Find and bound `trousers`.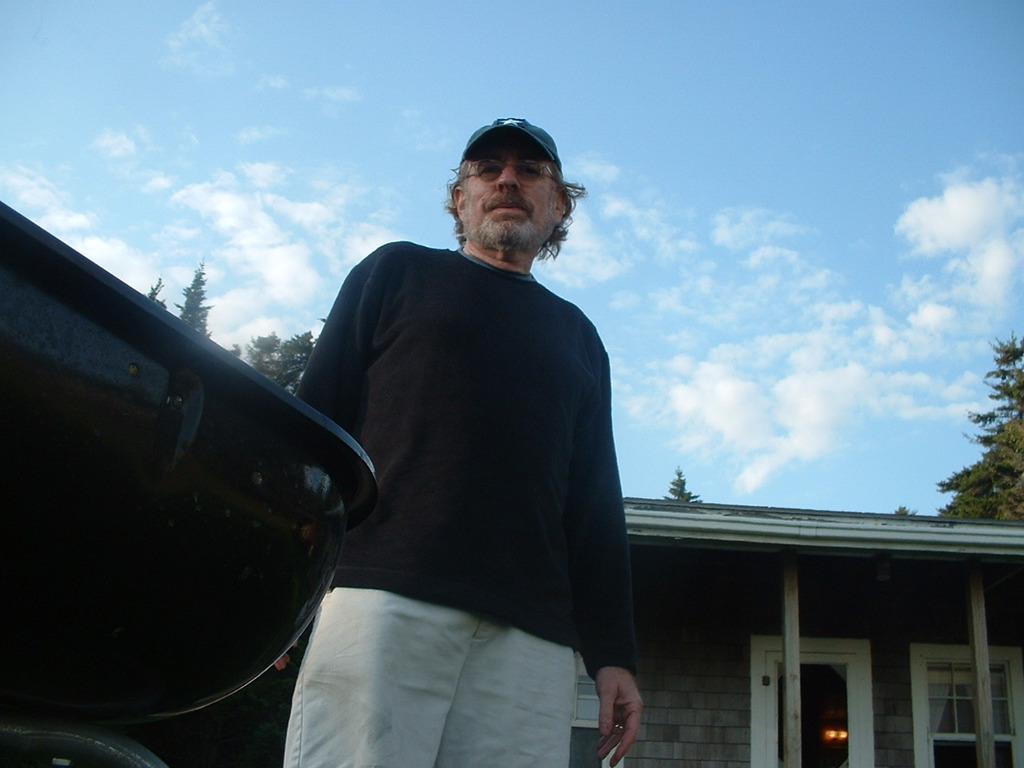
Bound: 282:626:581:767.
